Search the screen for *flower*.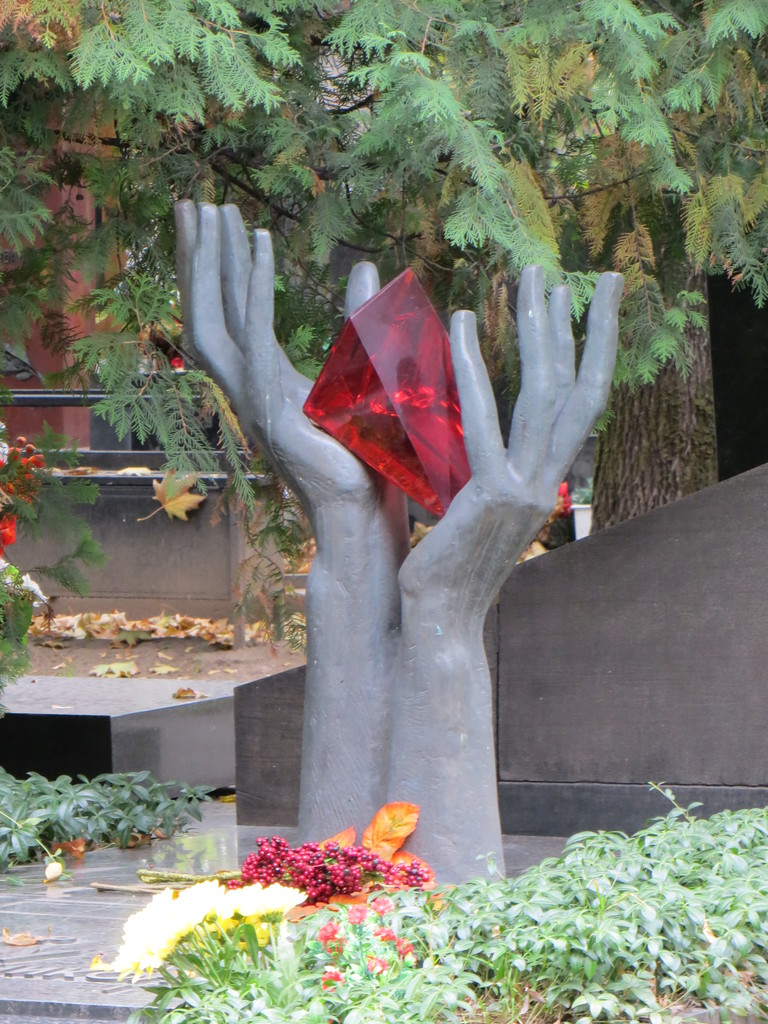
Found at 319 923 337 954.
